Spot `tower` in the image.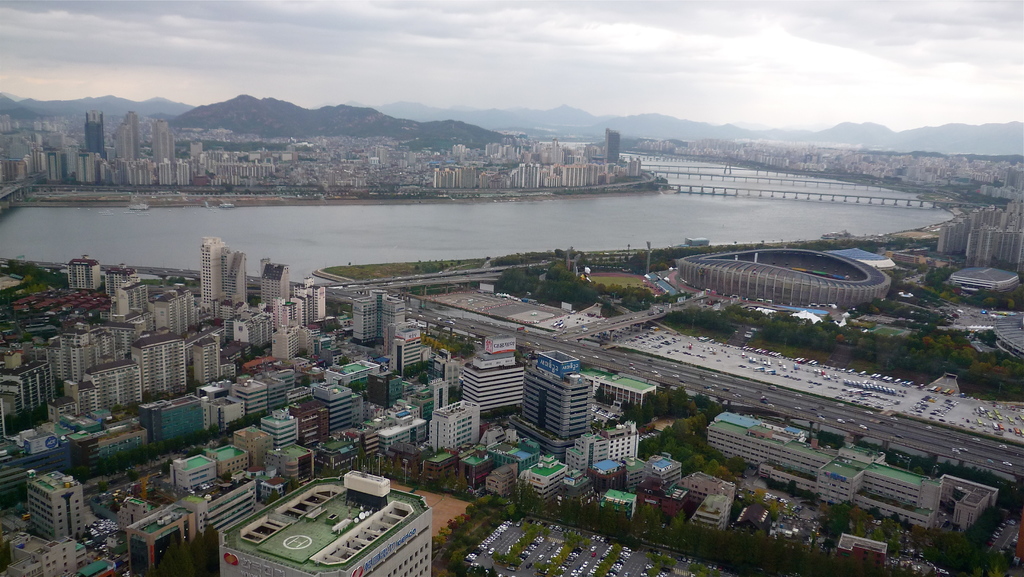
`tower` found at box(200, 238, 230, 316).
